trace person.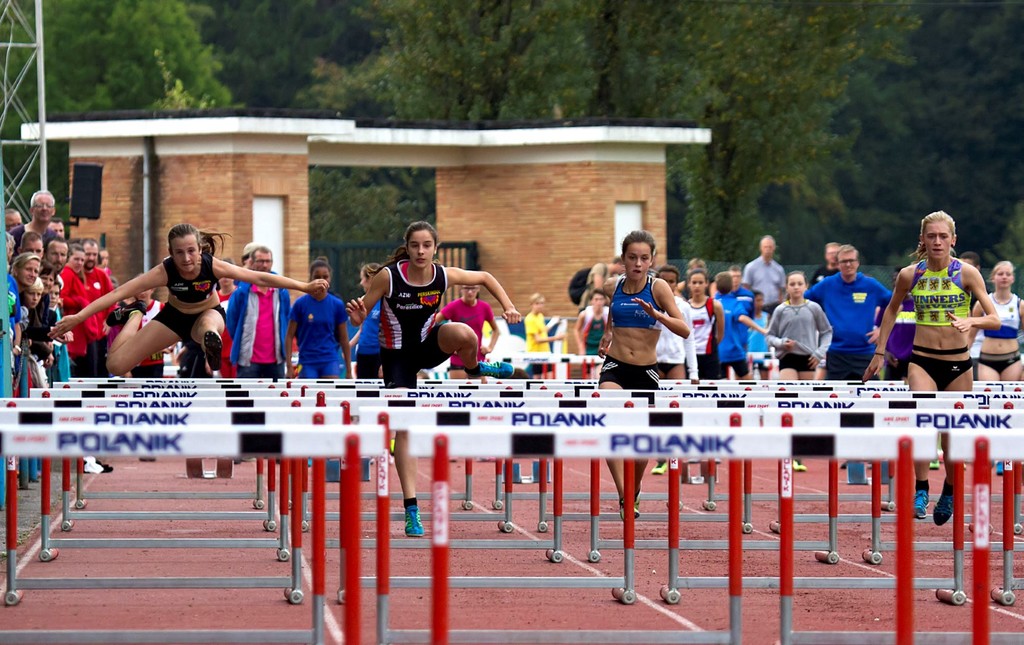
Traced to rect(741, 233, 785, 314).
